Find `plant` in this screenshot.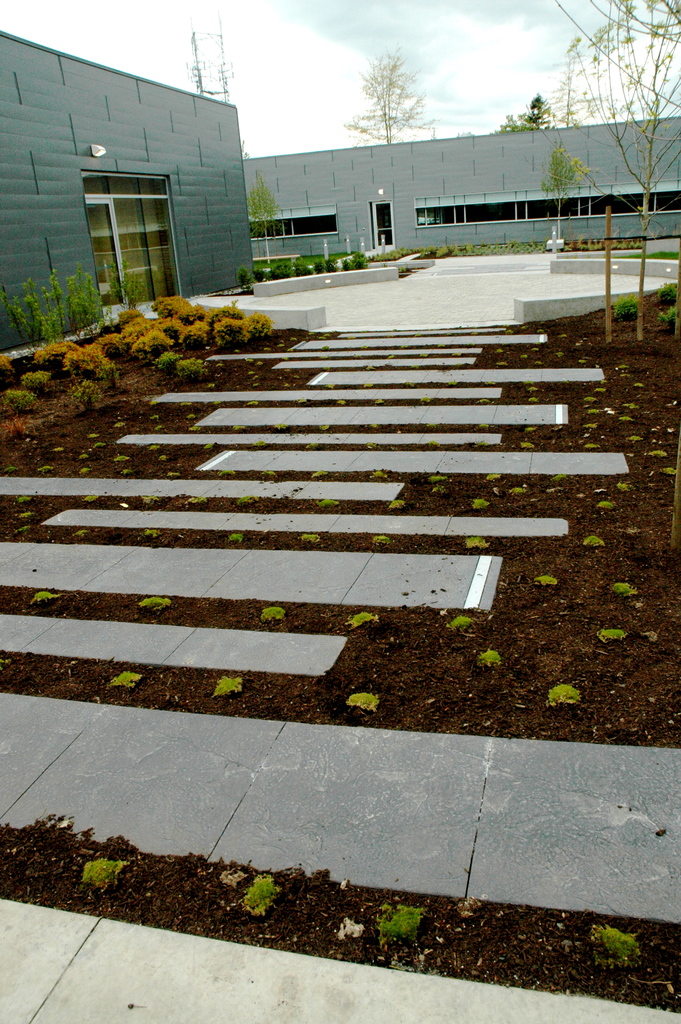
The bounding box for `plant` is select_region(62, 346, 117, 380).
